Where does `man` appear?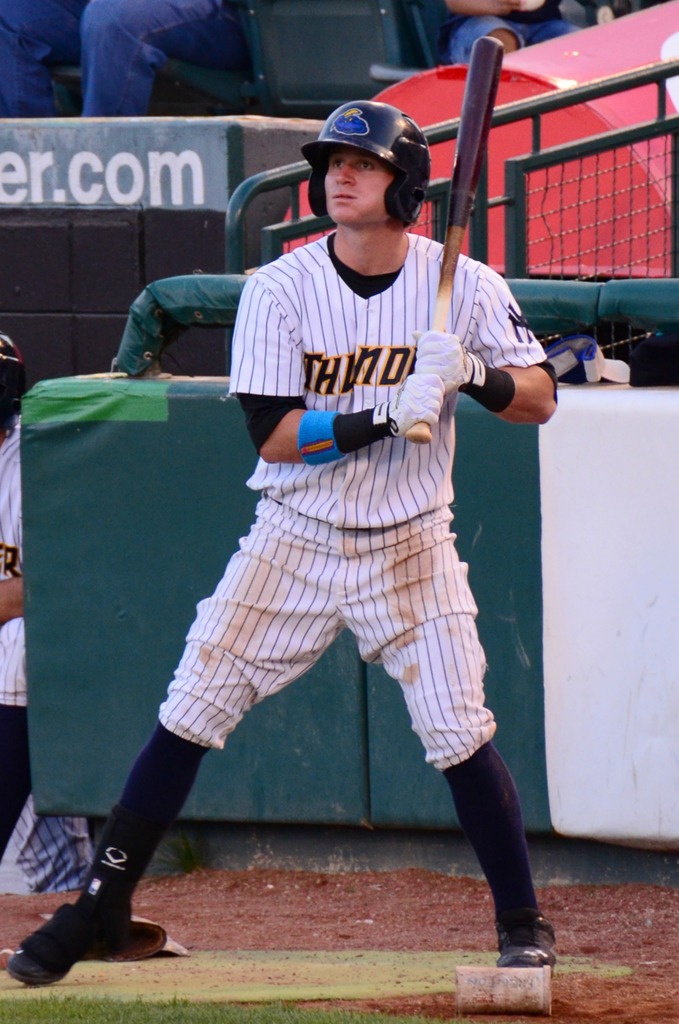
Appears at 134, 77, 559, 1003.
